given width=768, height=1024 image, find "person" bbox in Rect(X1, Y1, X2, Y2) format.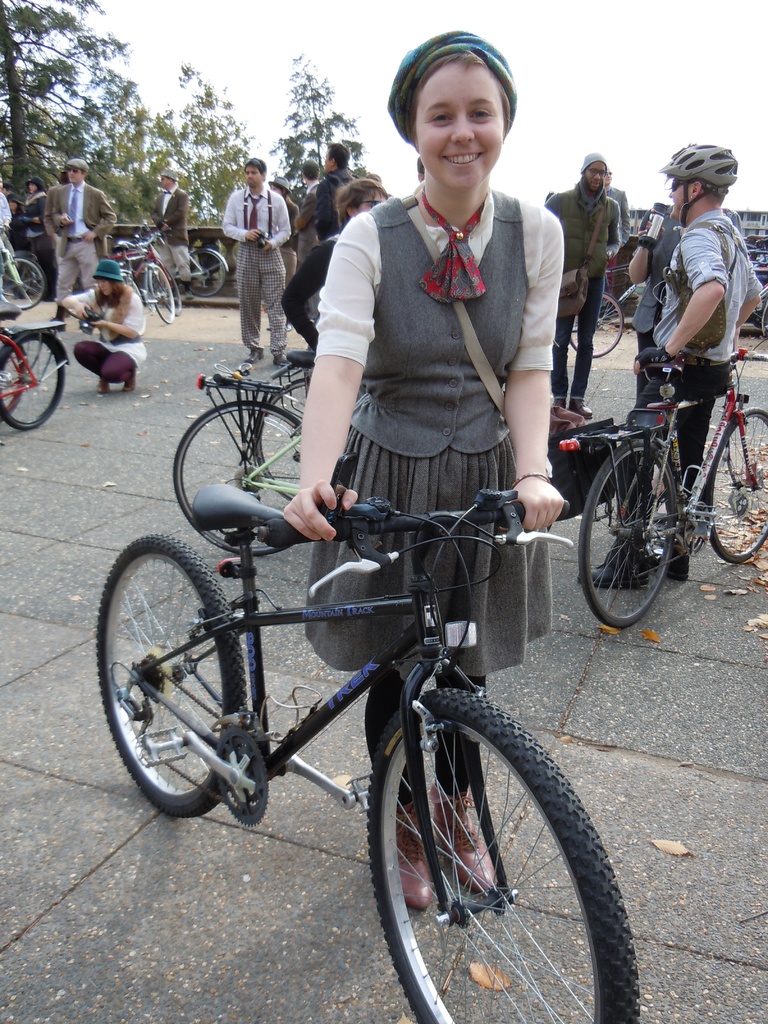
Rect(36, 168, 110, 297).
